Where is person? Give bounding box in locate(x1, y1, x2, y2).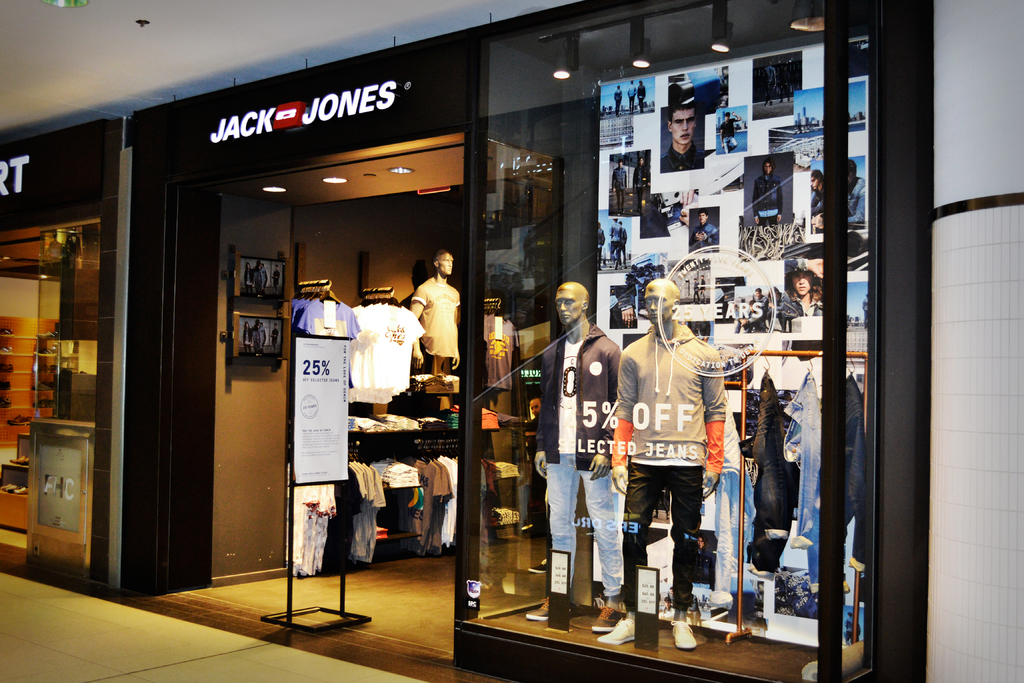
locate(611, 160, 627, 215).
